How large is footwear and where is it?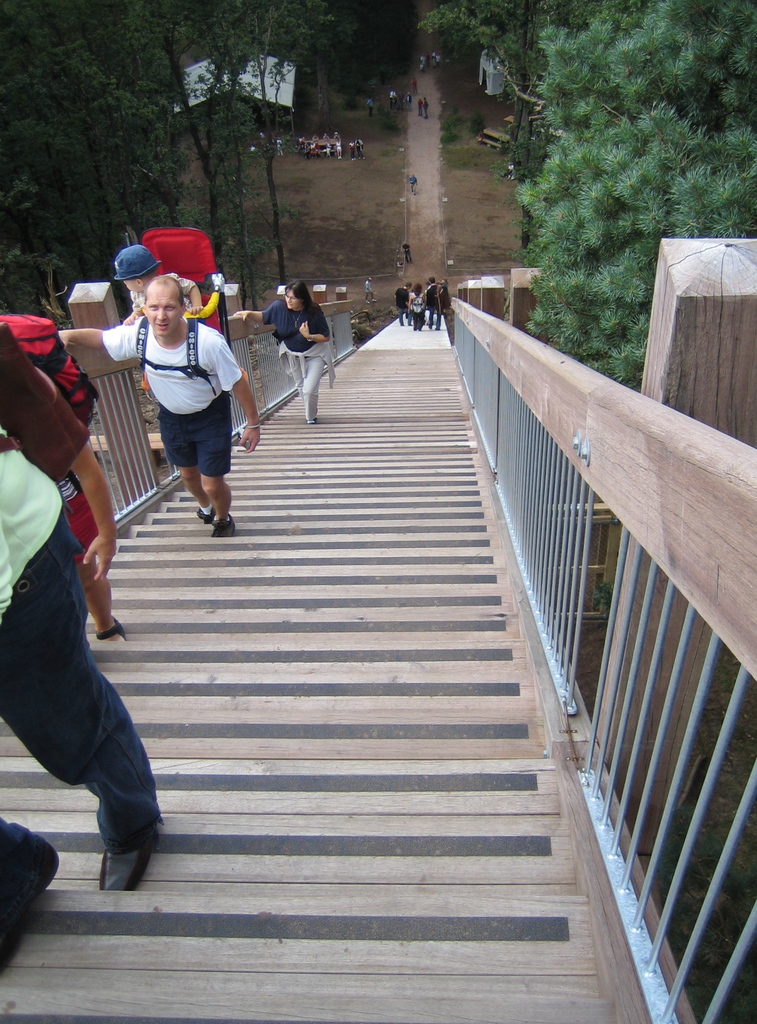
Bounding box: locate(0, 818, 61, 989).
